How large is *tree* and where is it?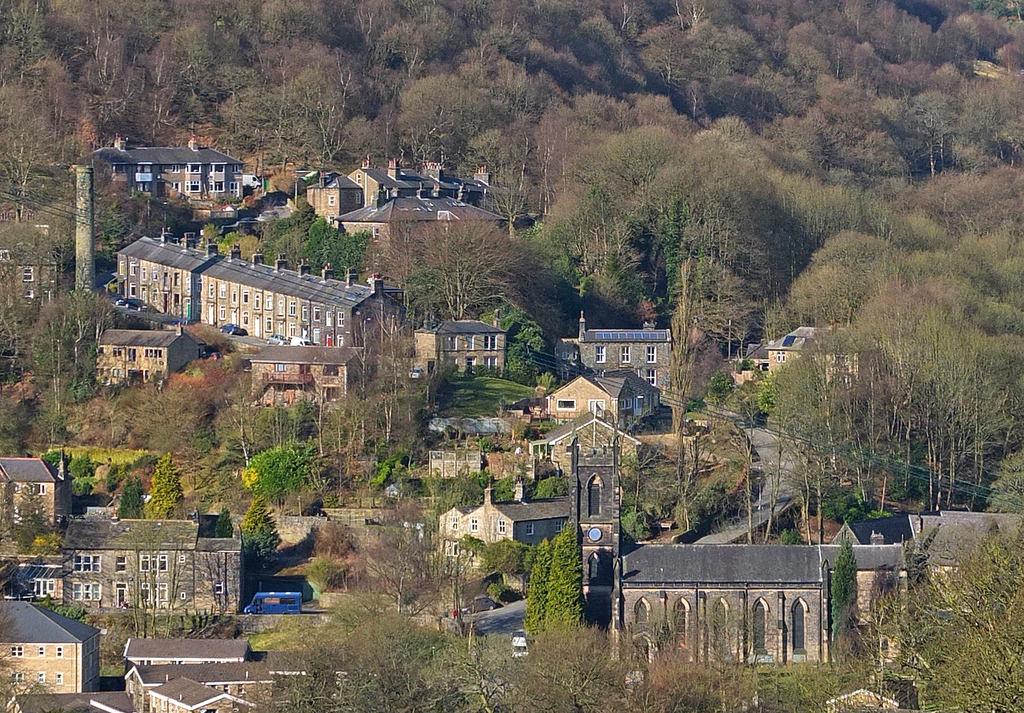
Bounding box: bbox=(790, 175, 994, 528).
